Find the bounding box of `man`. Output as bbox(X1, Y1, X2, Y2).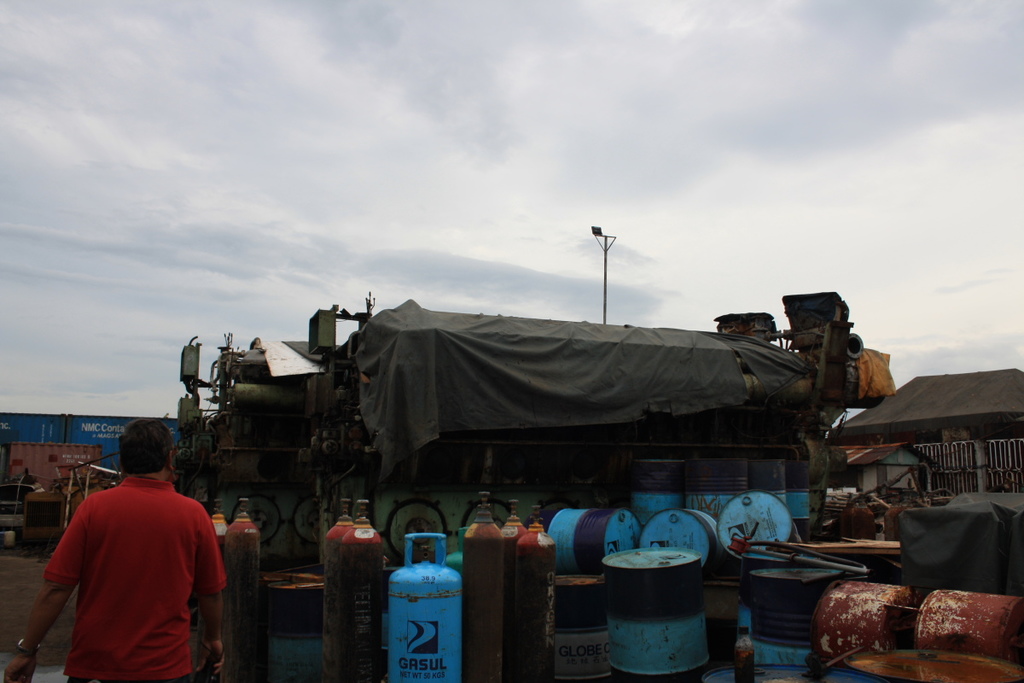
bbox(0, 414, 246, 682).
